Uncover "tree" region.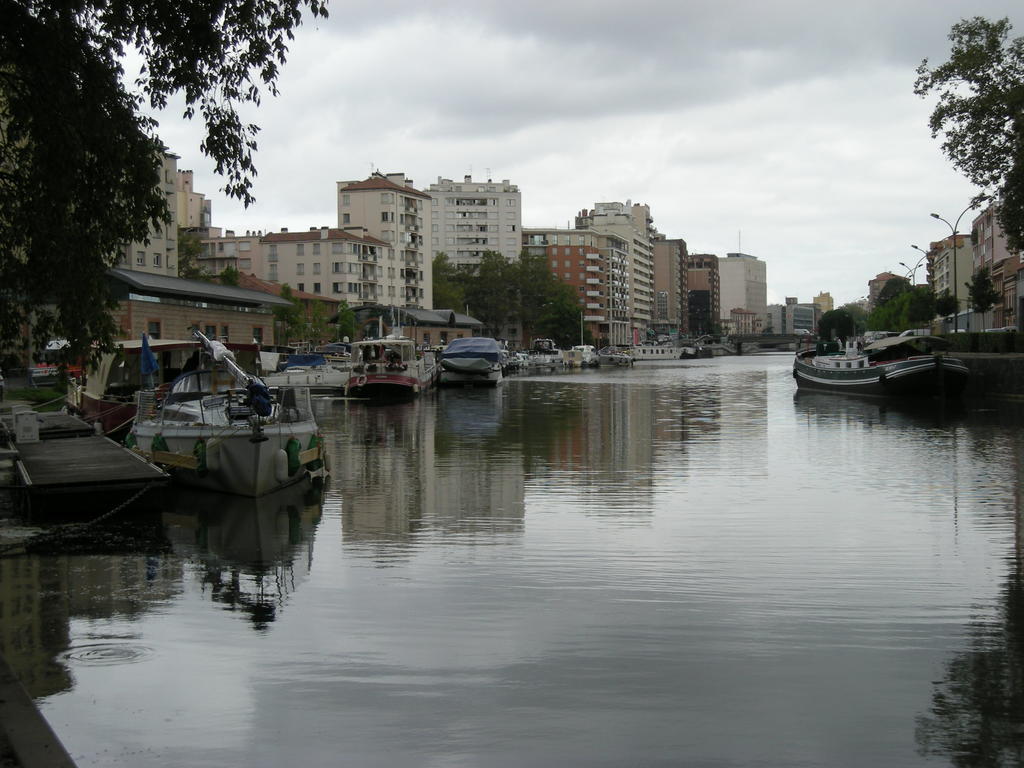
Uncovered: [left=276, top=283, right=308, bottom=345].
